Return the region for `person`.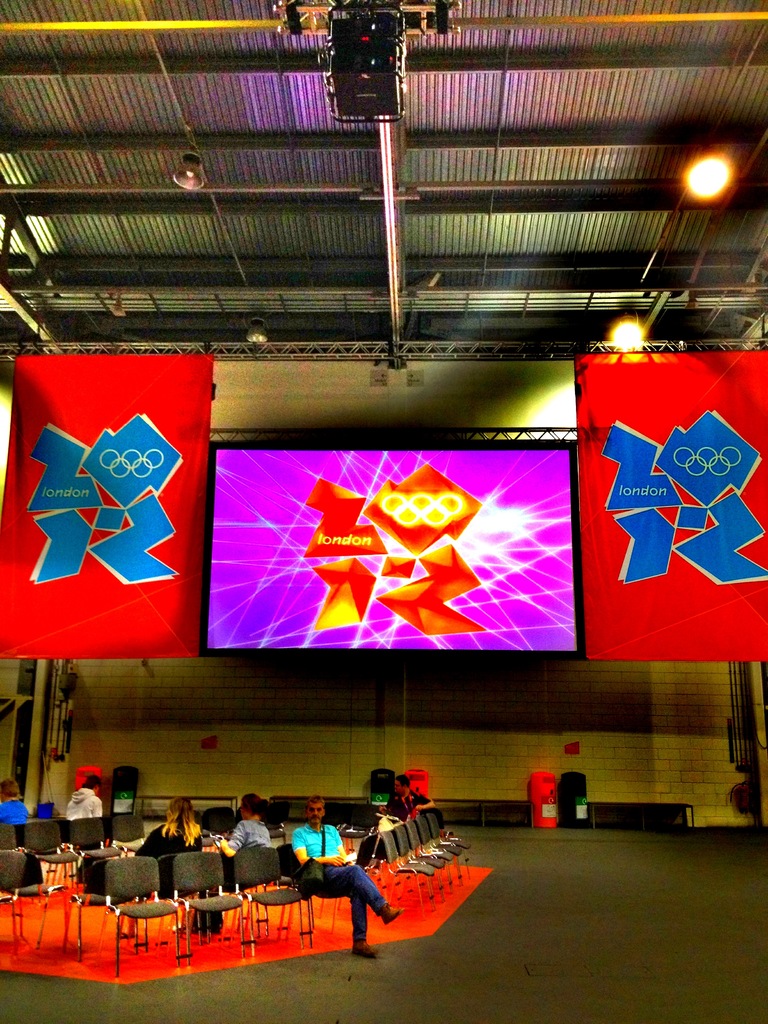
pyautogui.locateOnScreen(122, 792, 200, 939).
